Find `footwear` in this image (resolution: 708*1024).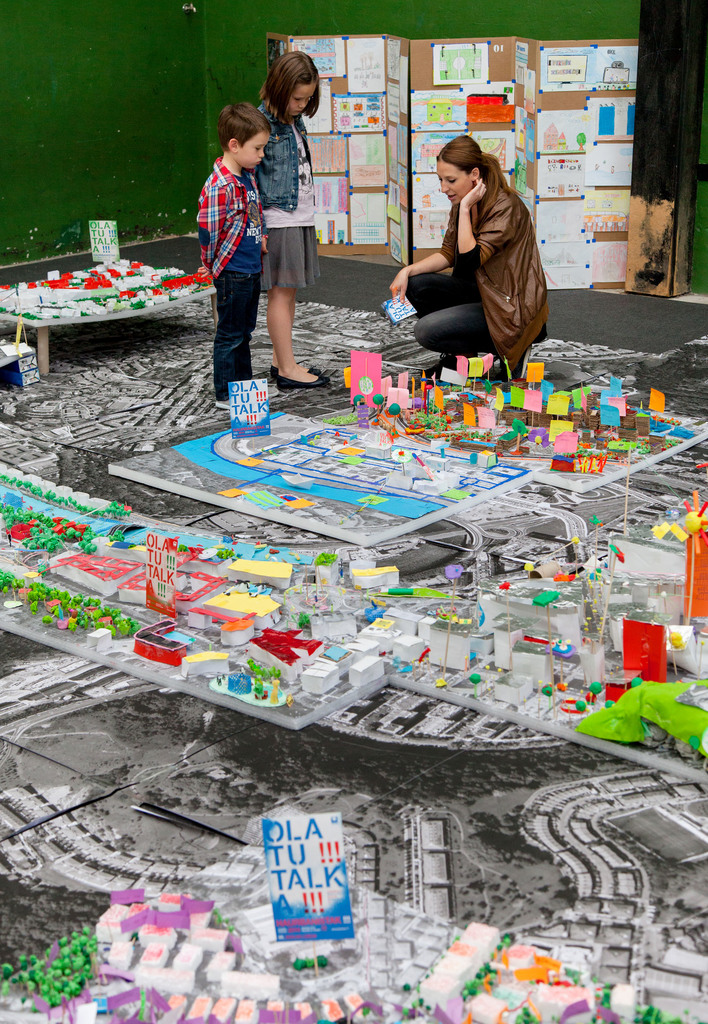
(426,355,458,390).
